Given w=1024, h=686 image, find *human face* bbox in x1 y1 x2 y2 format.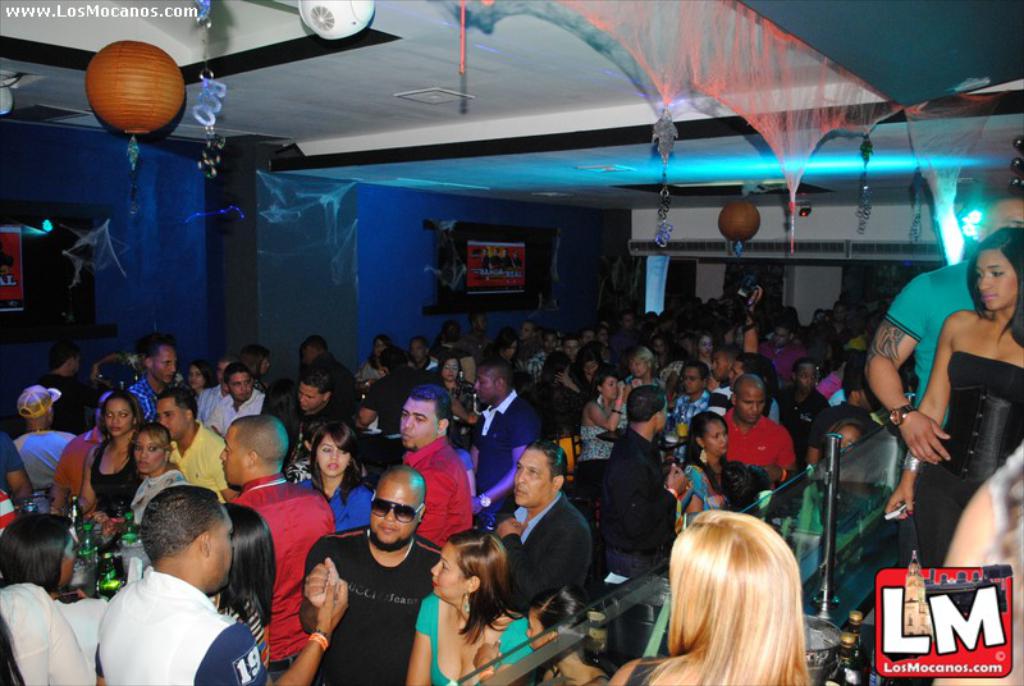
442 361 461 375.
